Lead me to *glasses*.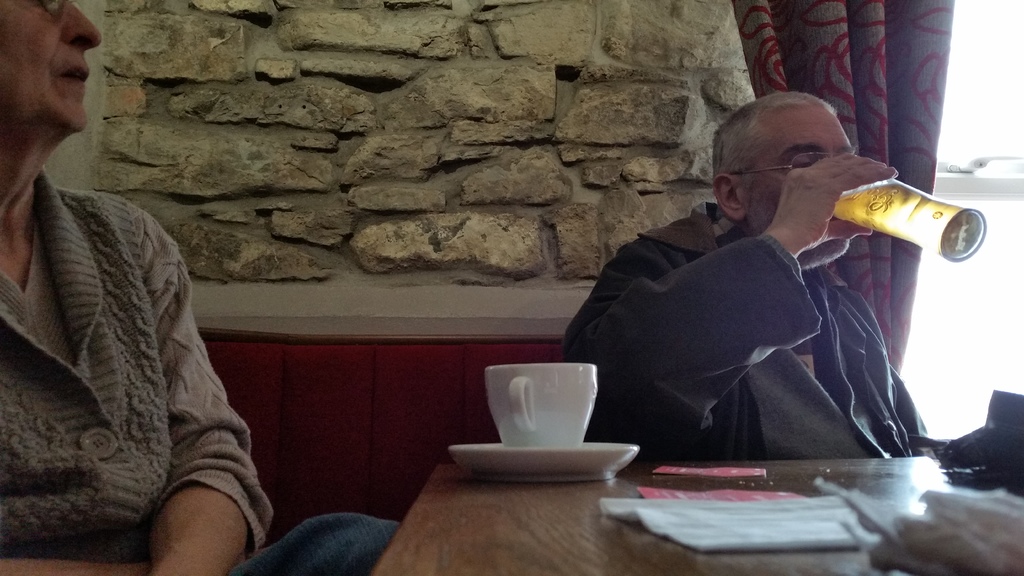
Lead to rect(34, 0, 68, 25).
